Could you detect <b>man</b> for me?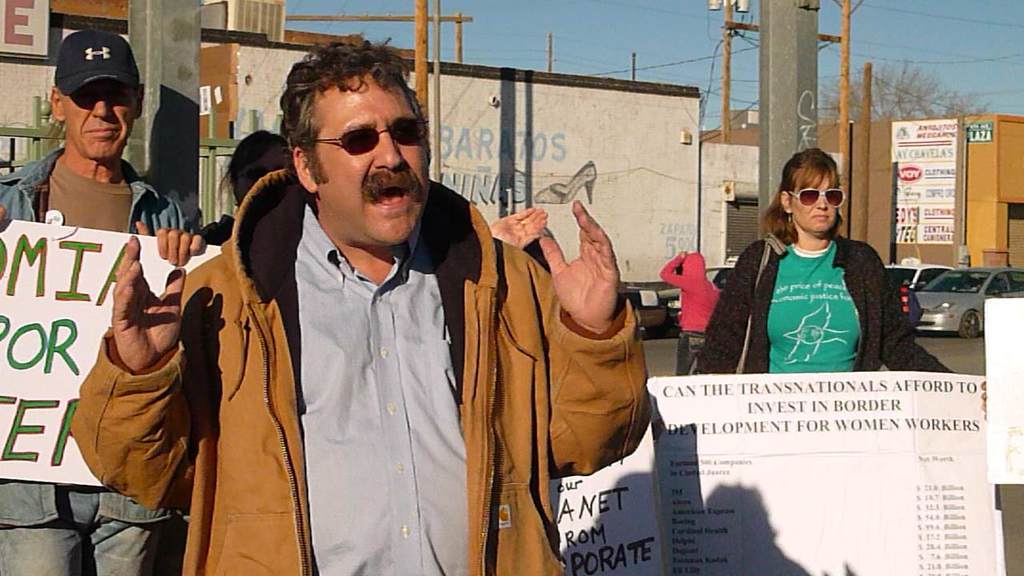
Detection result: box(182, 73, 605, 557).
